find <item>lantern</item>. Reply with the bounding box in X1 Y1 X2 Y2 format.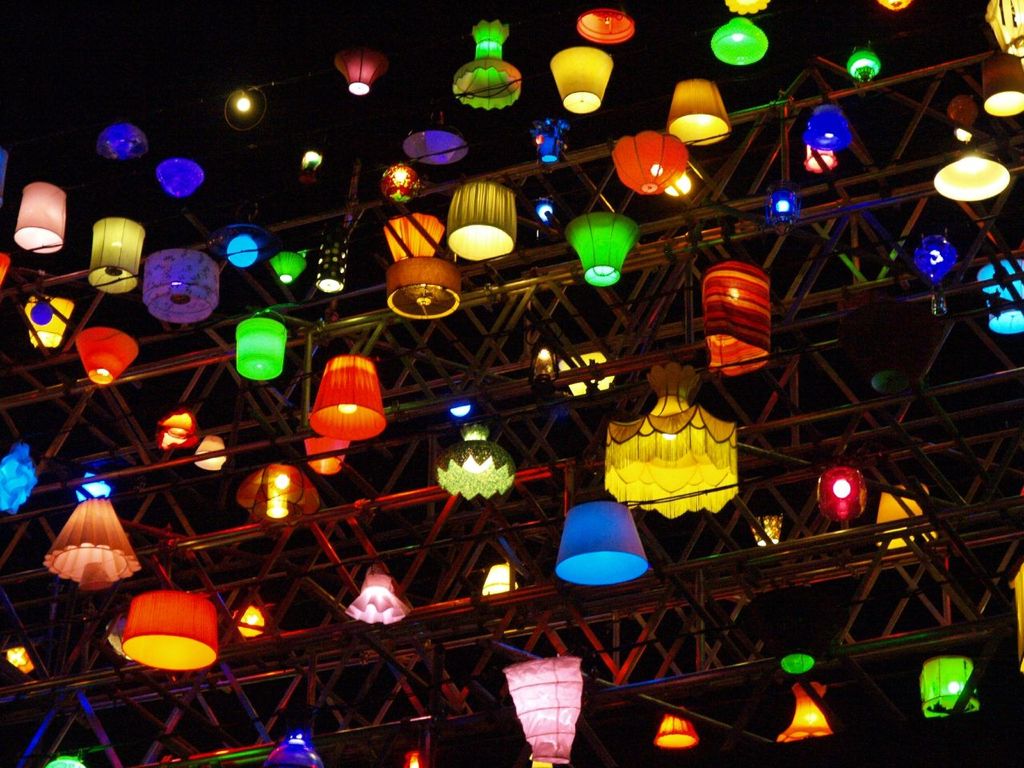
24 298 72 346.
